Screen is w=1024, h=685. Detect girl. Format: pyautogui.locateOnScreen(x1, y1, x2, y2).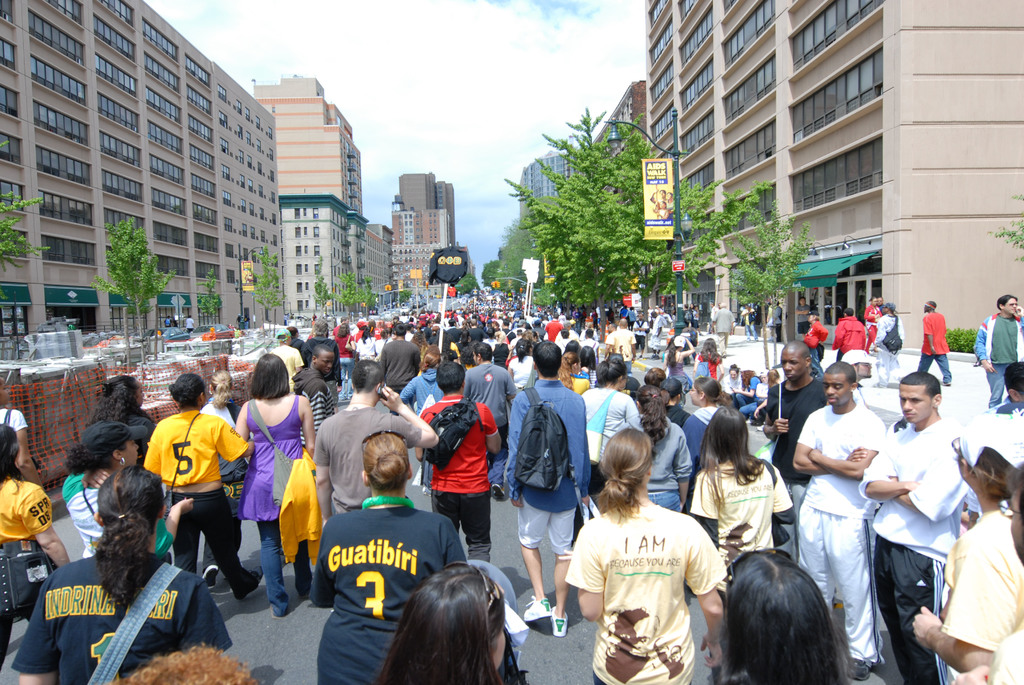
pyautogui.locateOnScreen(724, 363, 742, 396).
